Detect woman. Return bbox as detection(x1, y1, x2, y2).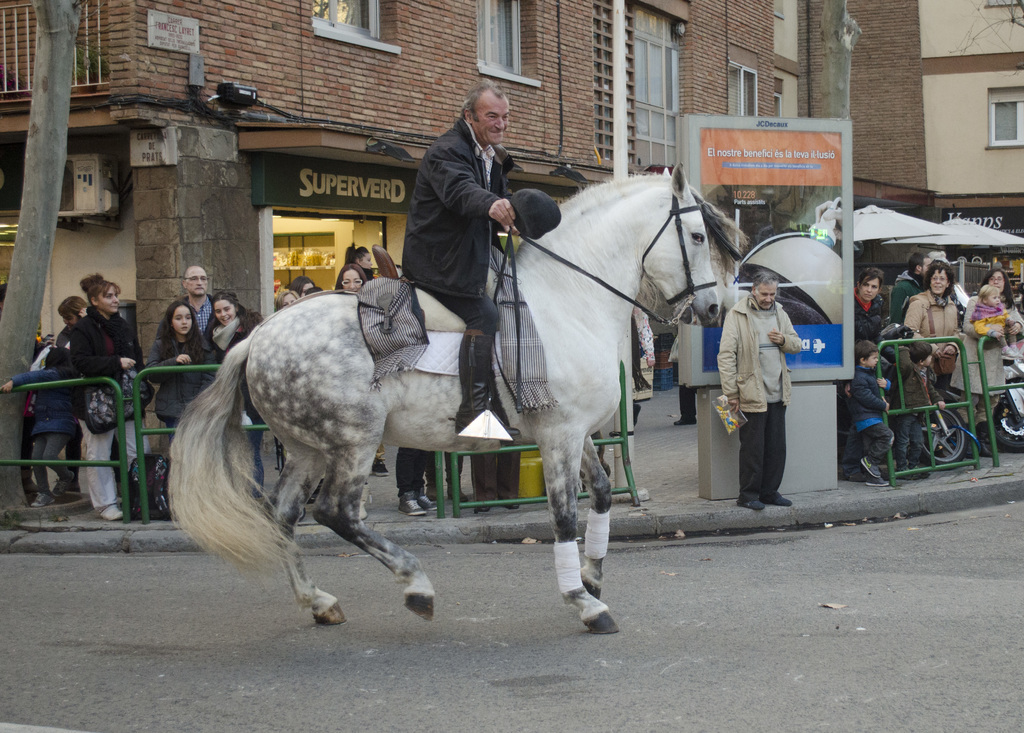
detection(900, 261, 964, 413).
